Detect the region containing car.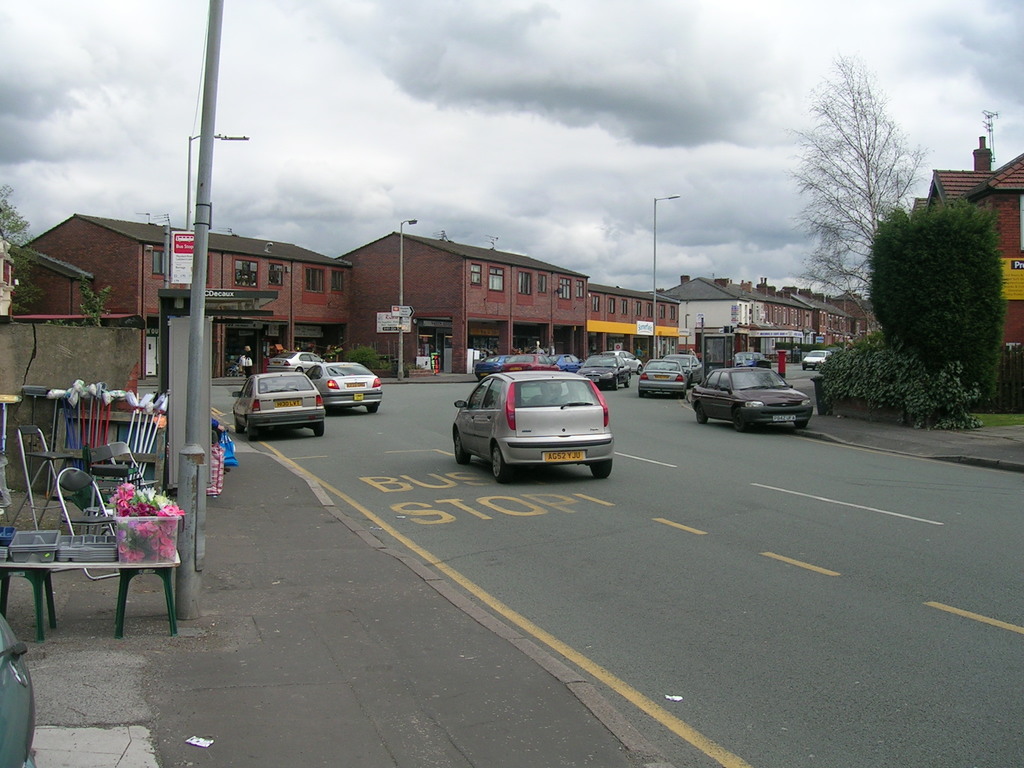
<bbox>803, 346, 835, 369</bbox>.
